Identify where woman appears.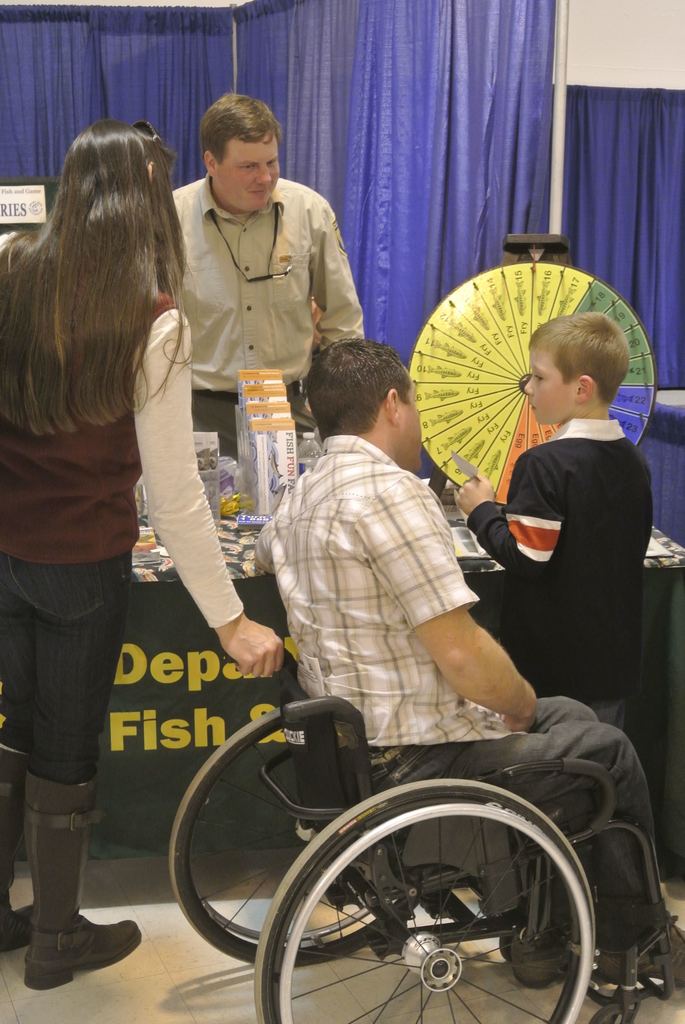
Appears at 0 74 235 906.
